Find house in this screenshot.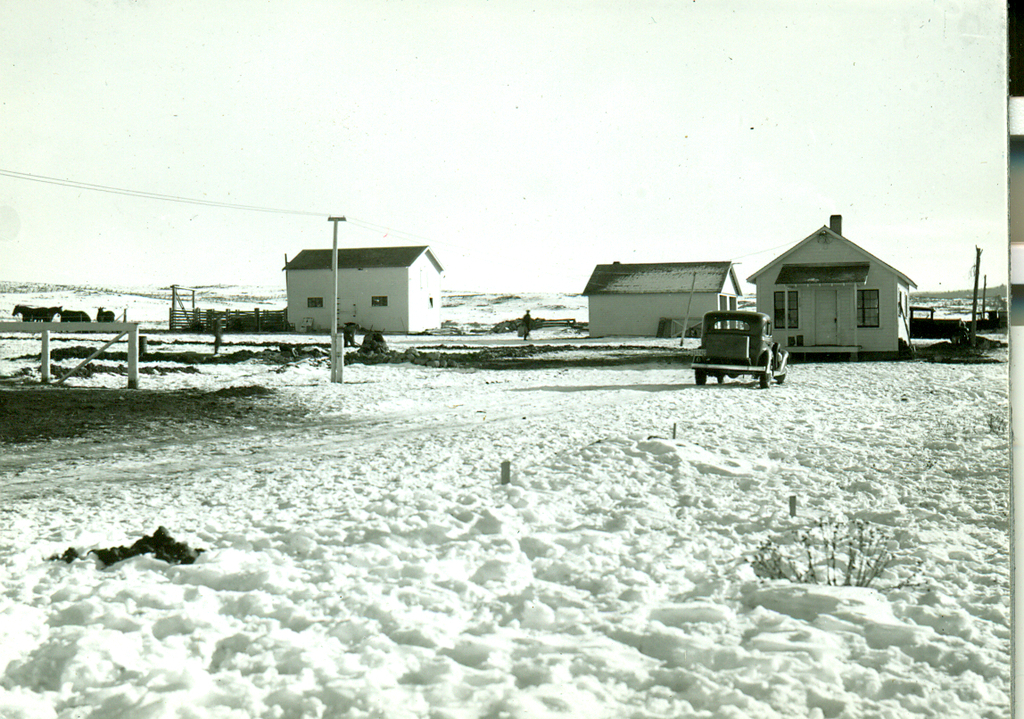
The bounding box for house is (left=278, top=247, right=448, bottom=338).
